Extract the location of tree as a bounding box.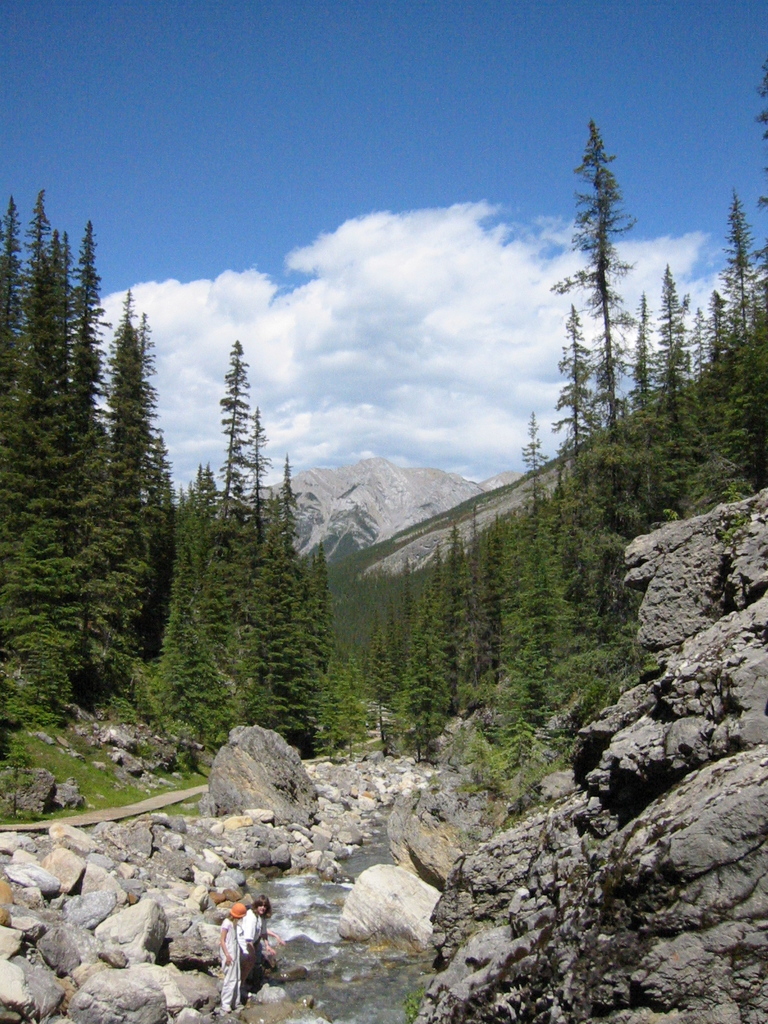
276/458/307/589.
